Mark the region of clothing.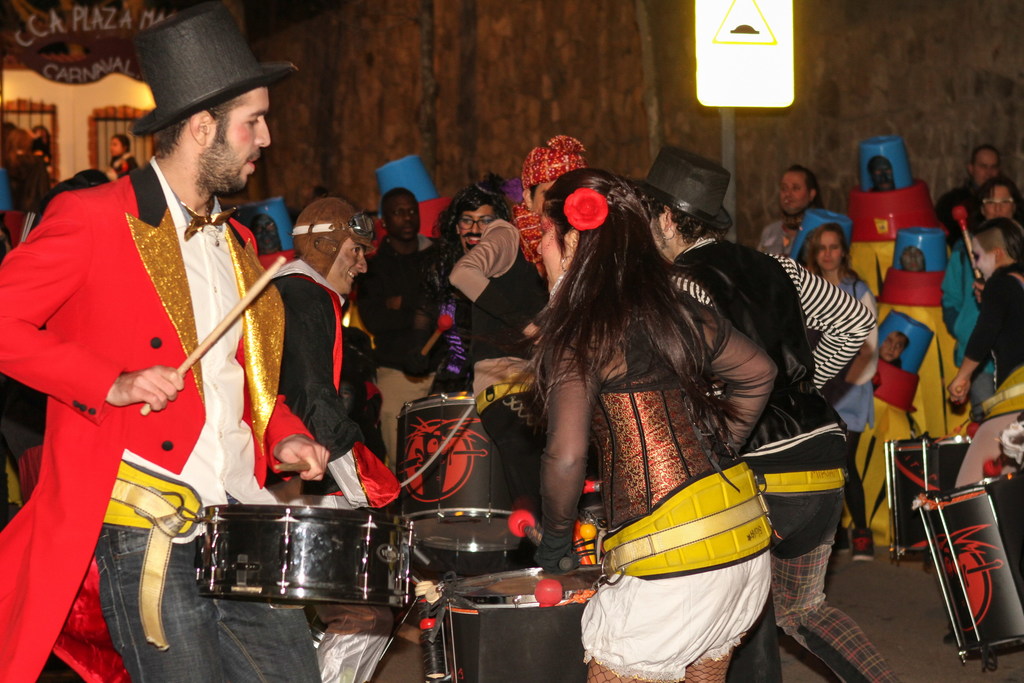
Region: bbox=[940, 177, 995, 249].
